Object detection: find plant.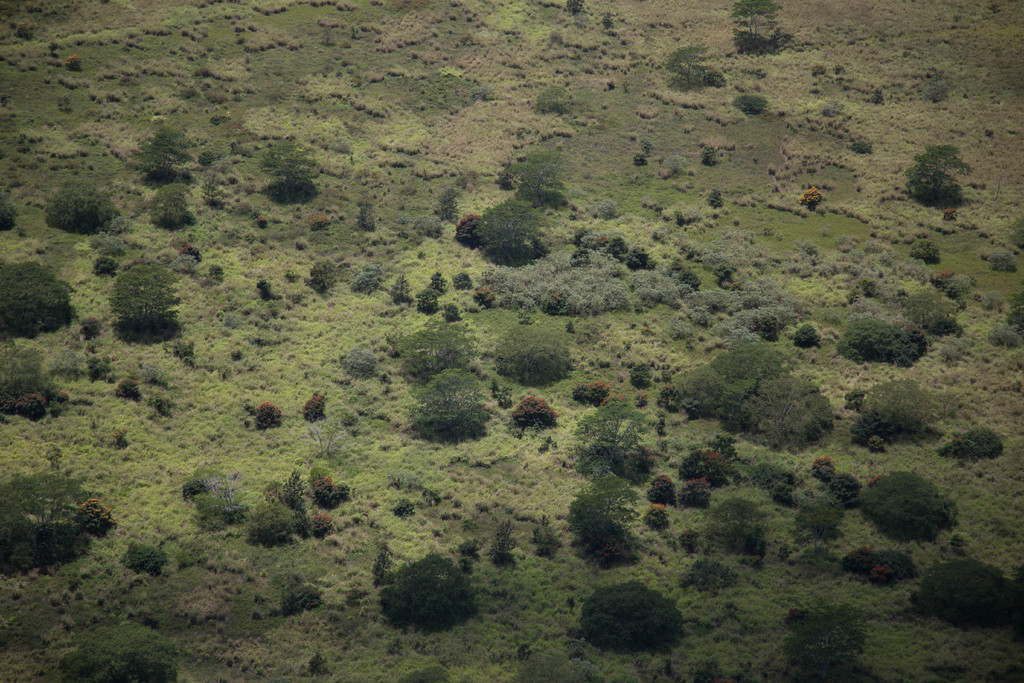
Rect(572, 391, 659, 477).
